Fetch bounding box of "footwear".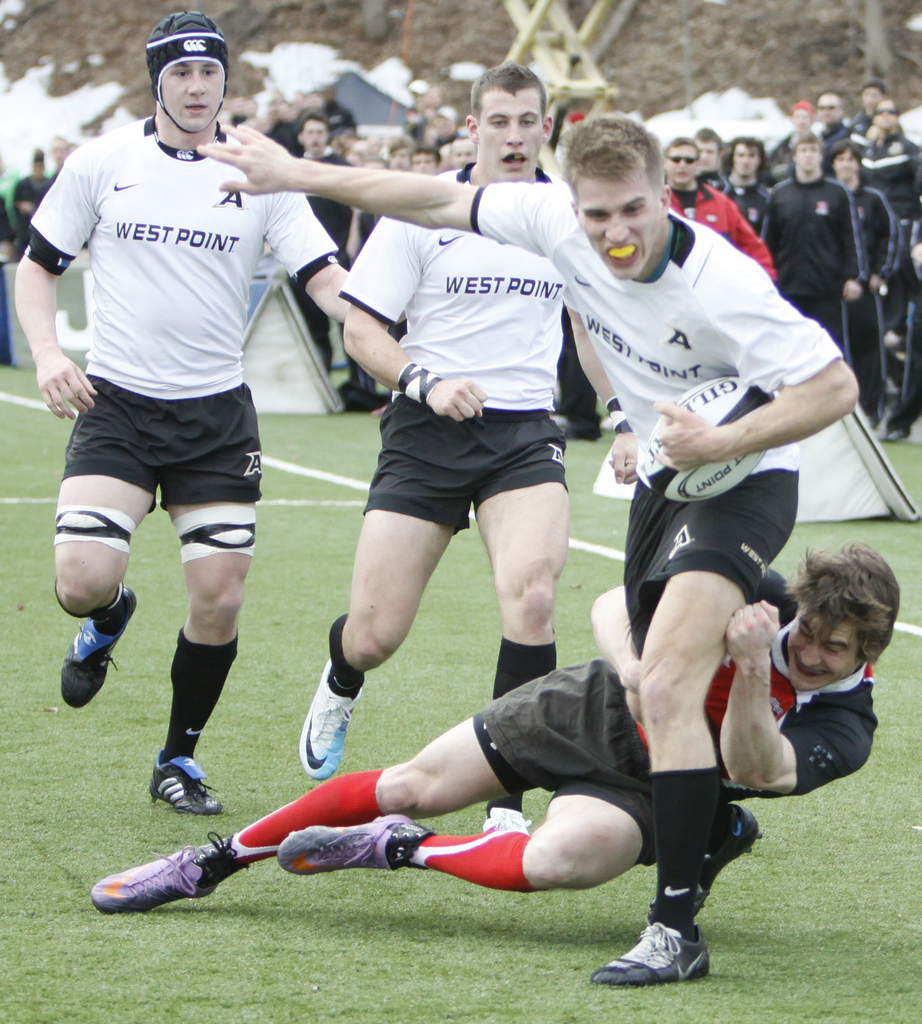
Bbox: BBox(60, 588, 133, 707).
